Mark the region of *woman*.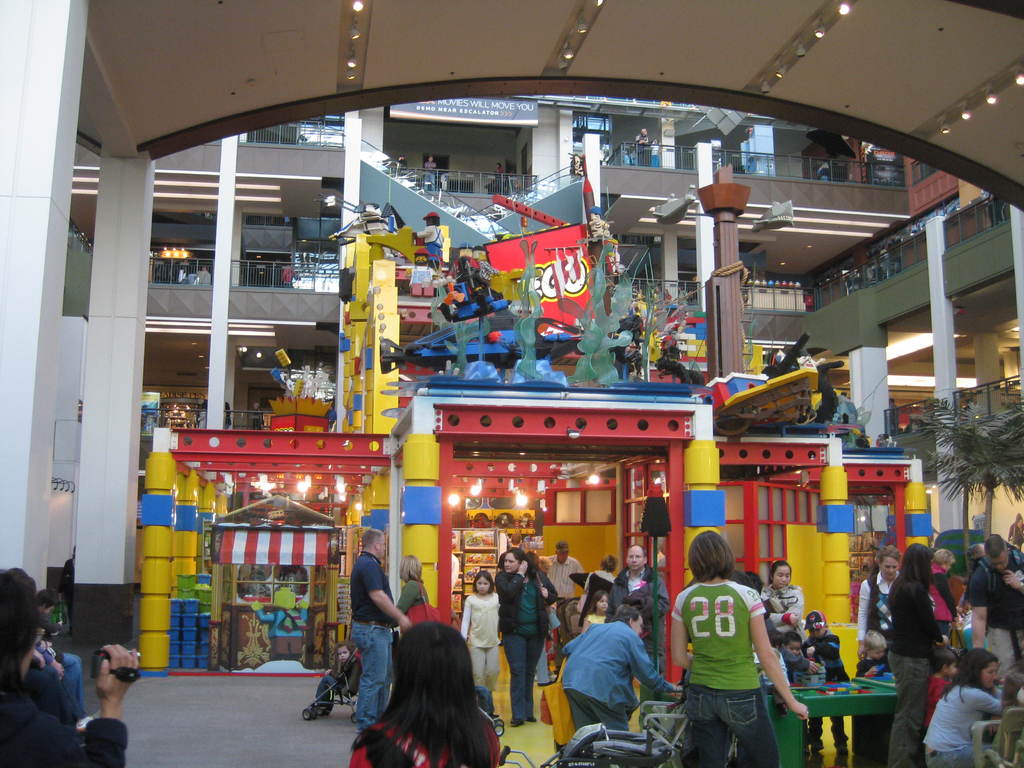
Region: <bbox>929, 548, 959, 641</bbox>.
